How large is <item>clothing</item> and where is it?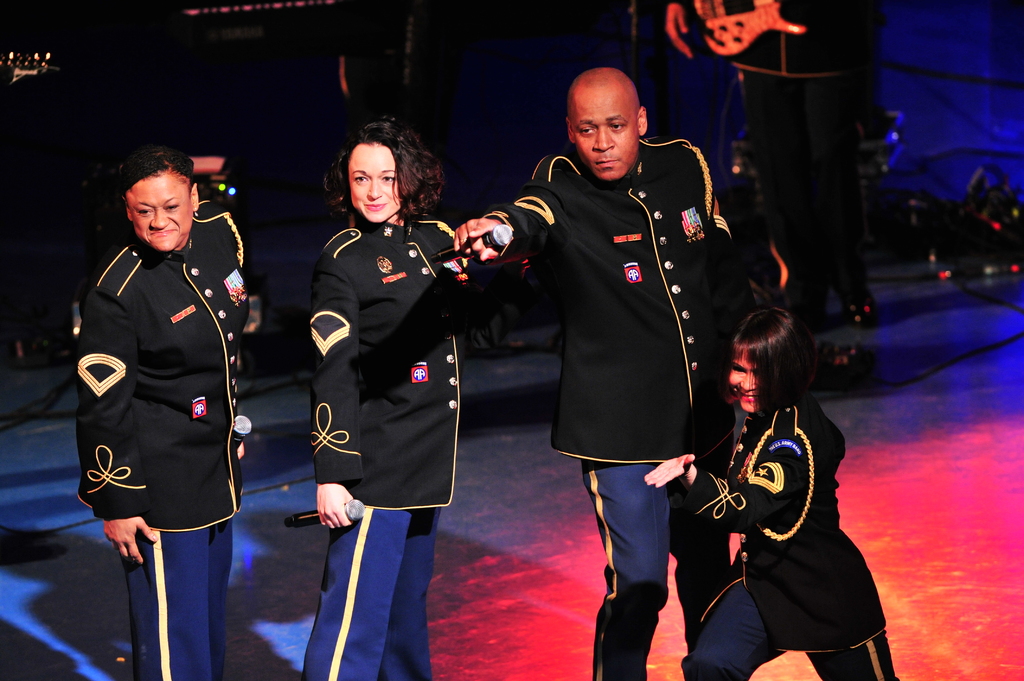
Bounding box: 307 221 479 680.
